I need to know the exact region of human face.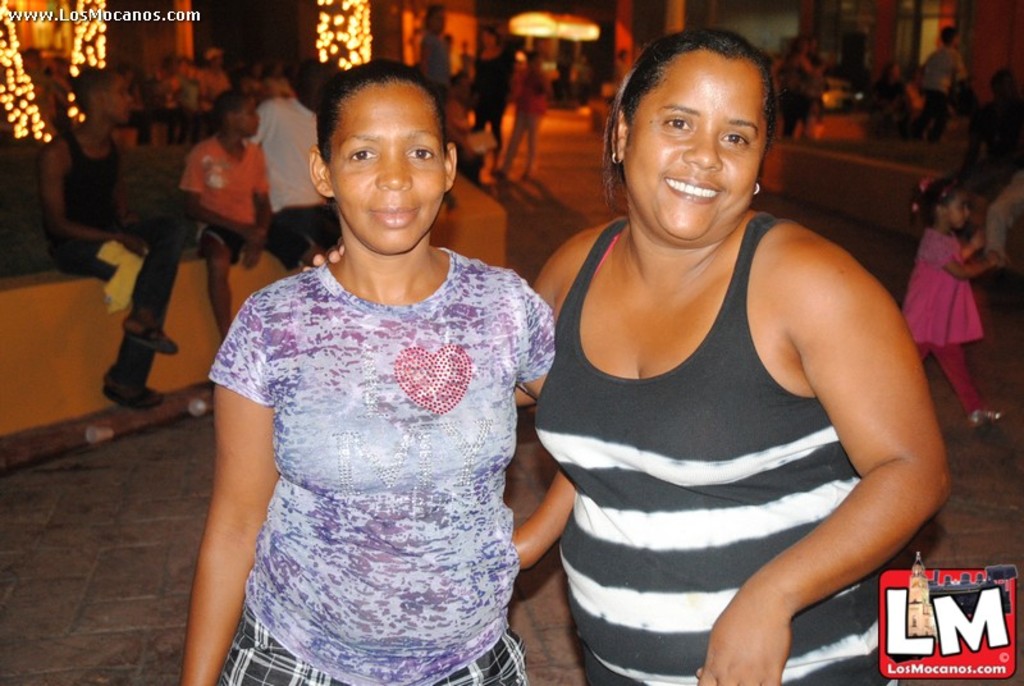
Region: {"x1": 626, "y1": 58, "x2": 768, "y2": 241}.
